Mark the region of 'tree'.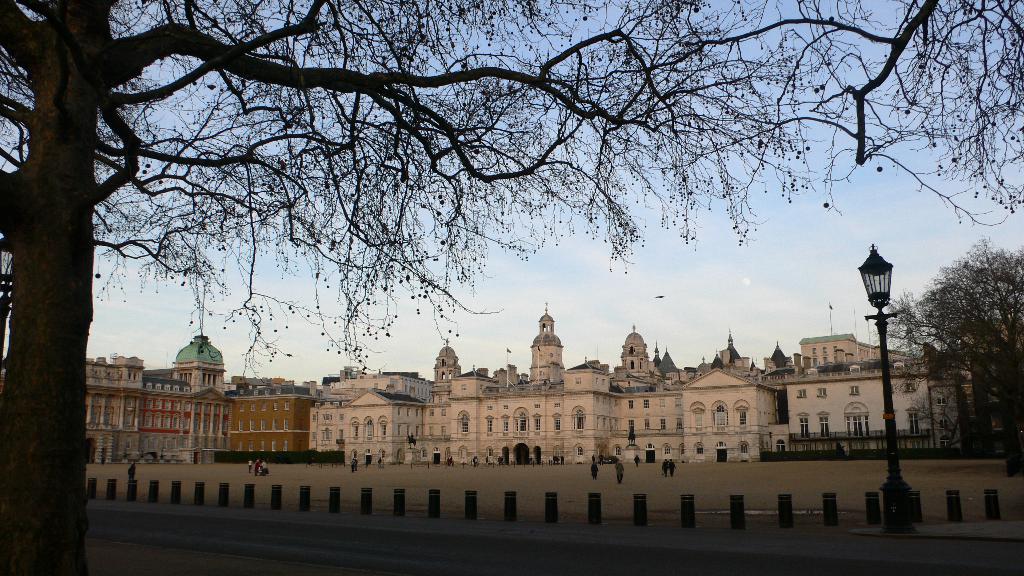
Region: x1=0 y1=0 x2=1023 y2=574.
